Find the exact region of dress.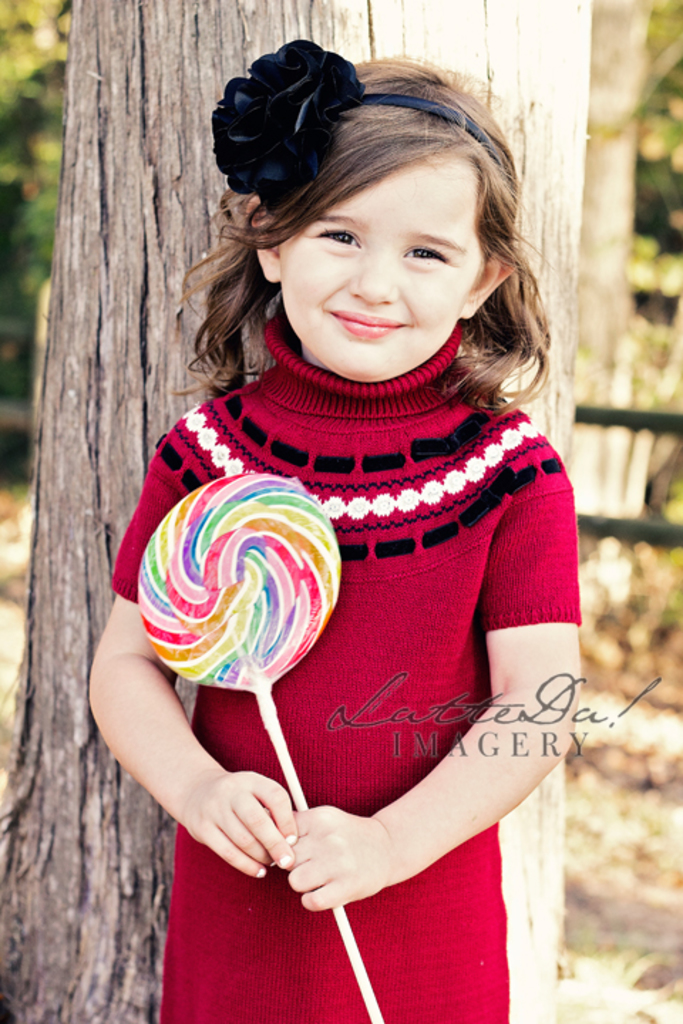
Exact region: x1=107, y1=324, x2=582, y2=1023.
